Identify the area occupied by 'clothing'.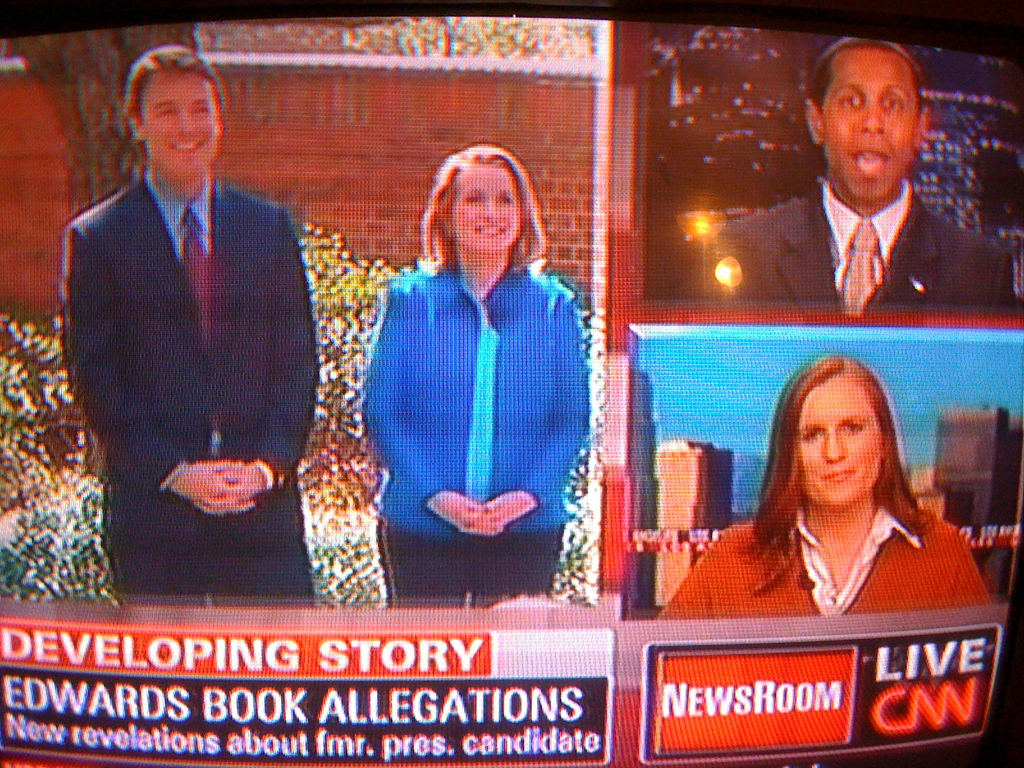
Area: crop(353, 253, 591, 611).
